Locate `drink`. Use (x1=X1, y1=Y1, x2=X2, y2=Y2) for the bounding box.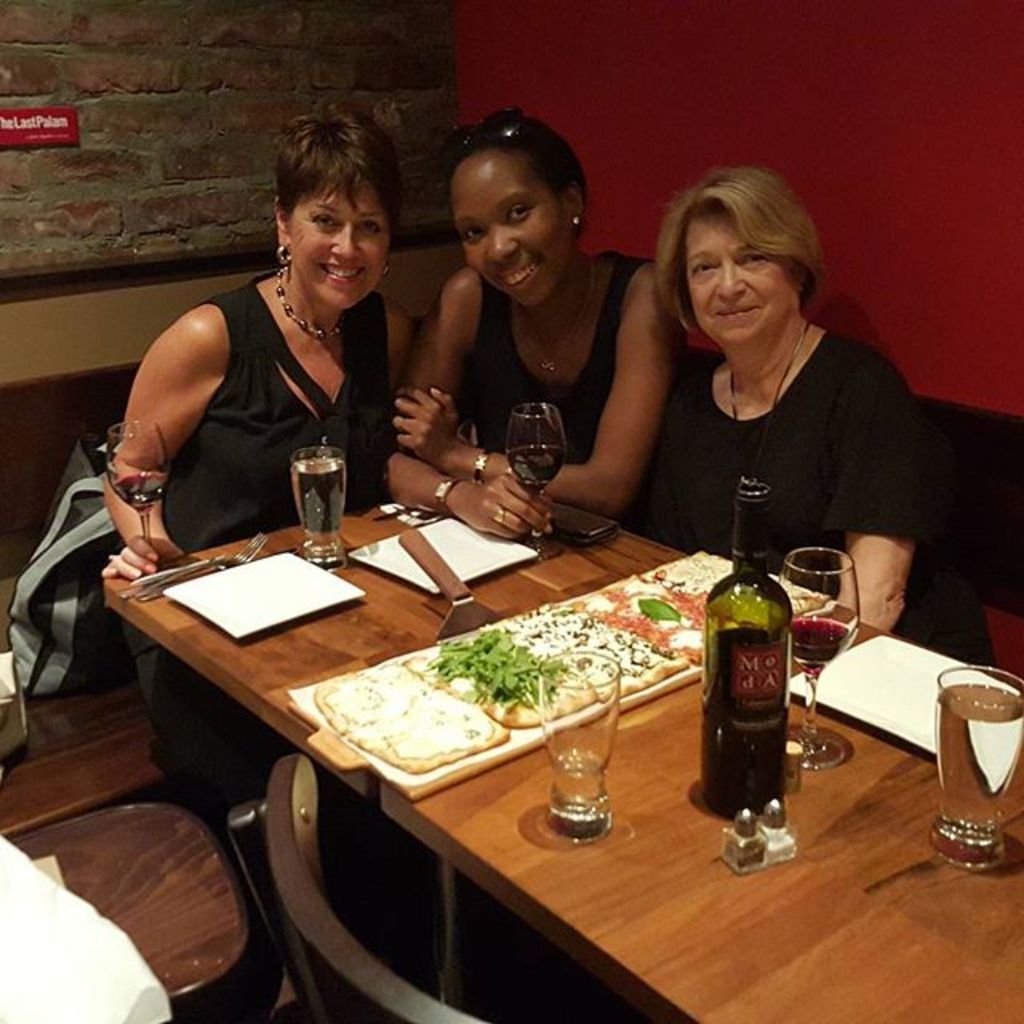
(x1=288, y1=456, x2=350, y2=547).
